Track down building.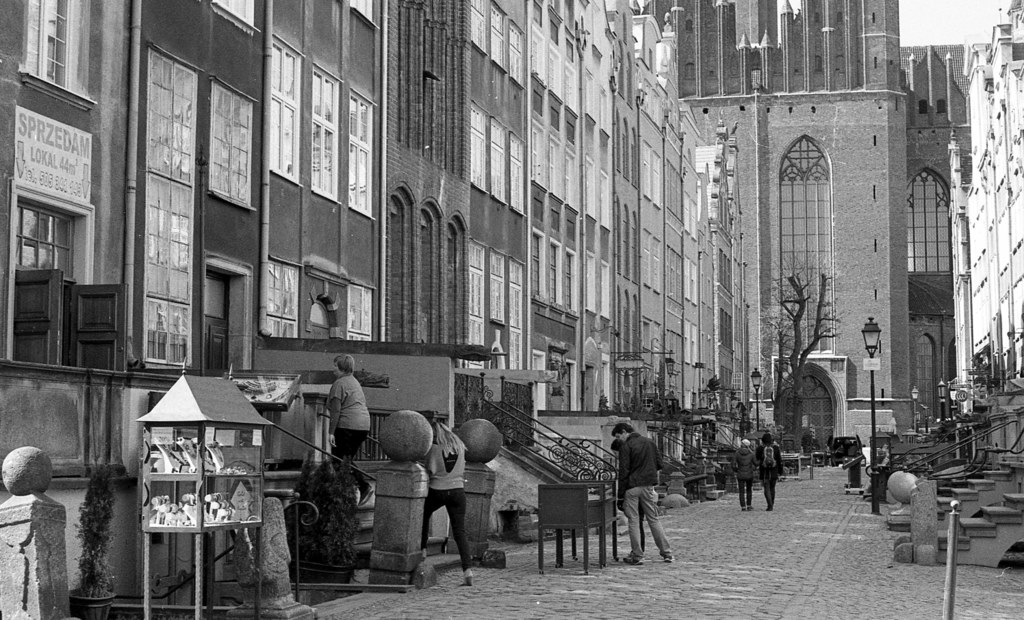
Tracked to <region>956, 0, 1023, 391</region>.
